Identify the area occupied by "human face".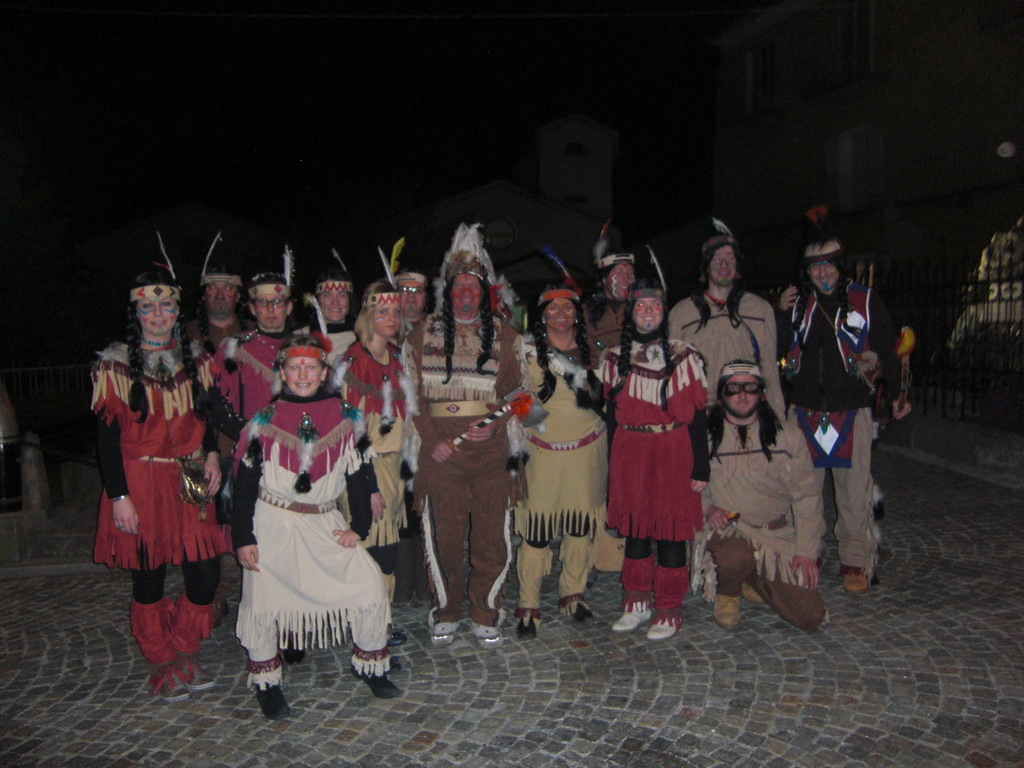
Area: select_region(725, 373, 757, 412).
